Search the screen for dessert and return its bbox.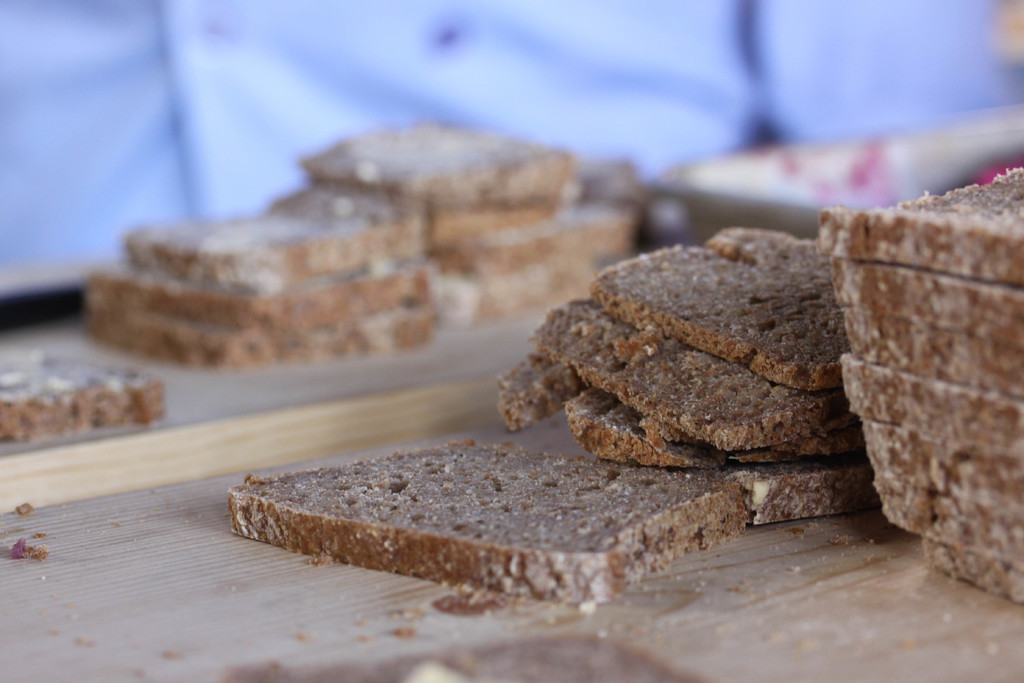
Found: Rect(319, 122, 577, 195).
